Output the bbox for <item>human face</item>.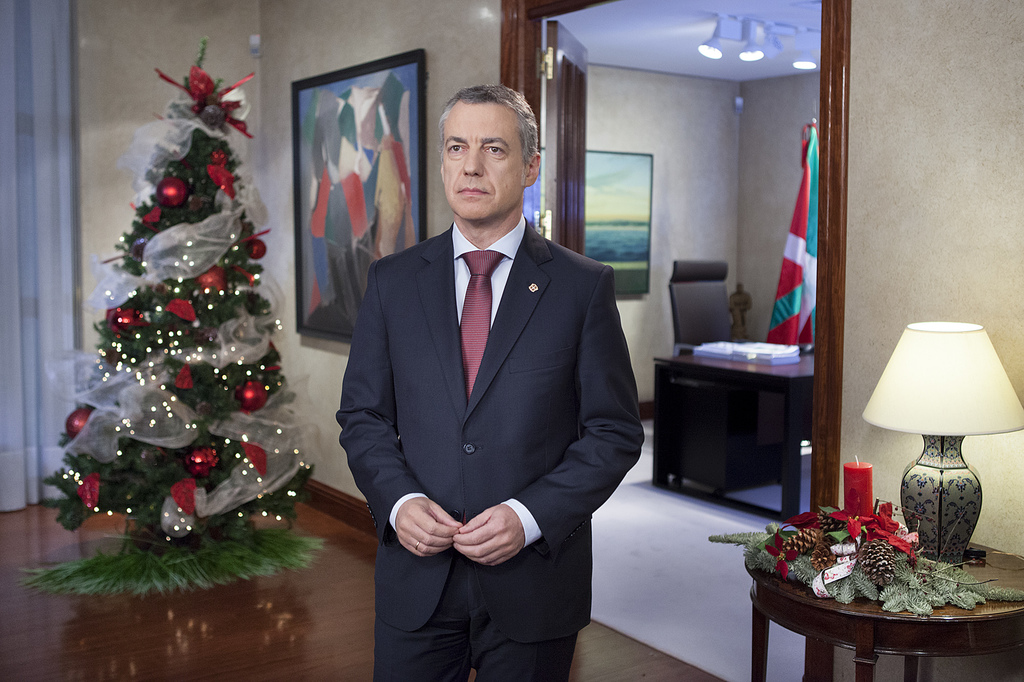
(442, 105, 527, 219).
